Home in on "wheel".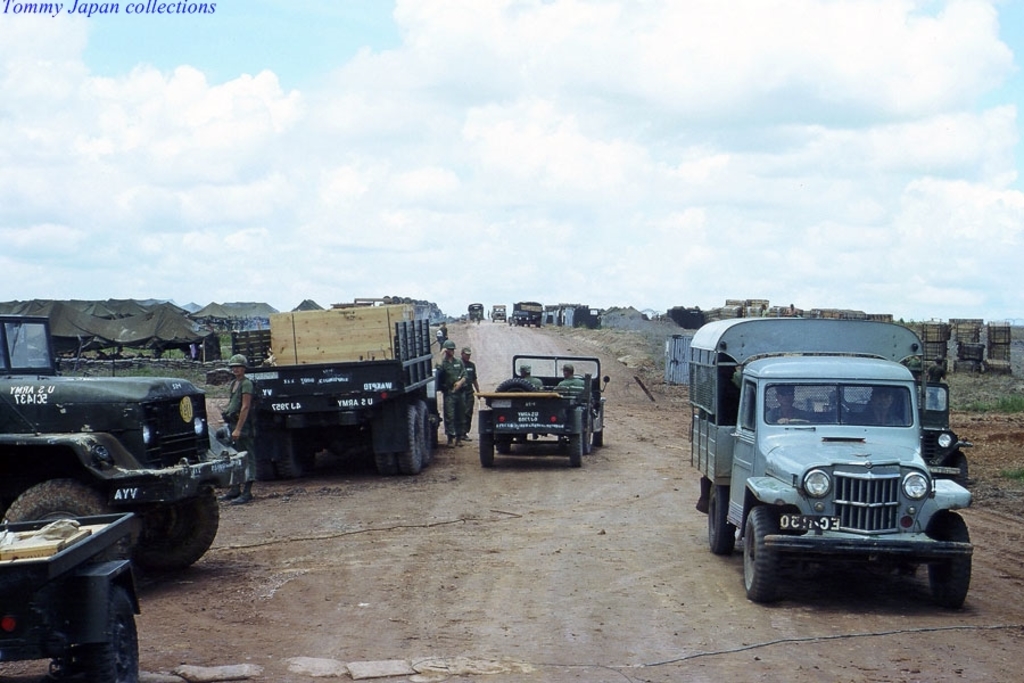
Homed in at (373, 413, 390, 477).
